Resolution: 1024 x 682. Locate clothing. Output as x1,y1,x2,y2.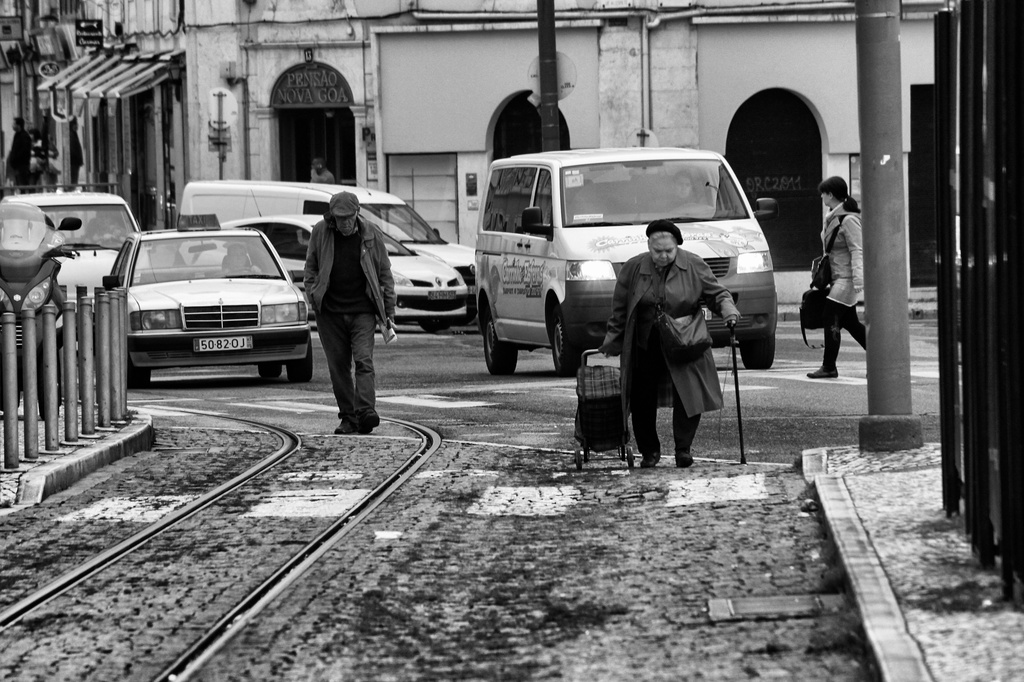
309,207,396,424.
